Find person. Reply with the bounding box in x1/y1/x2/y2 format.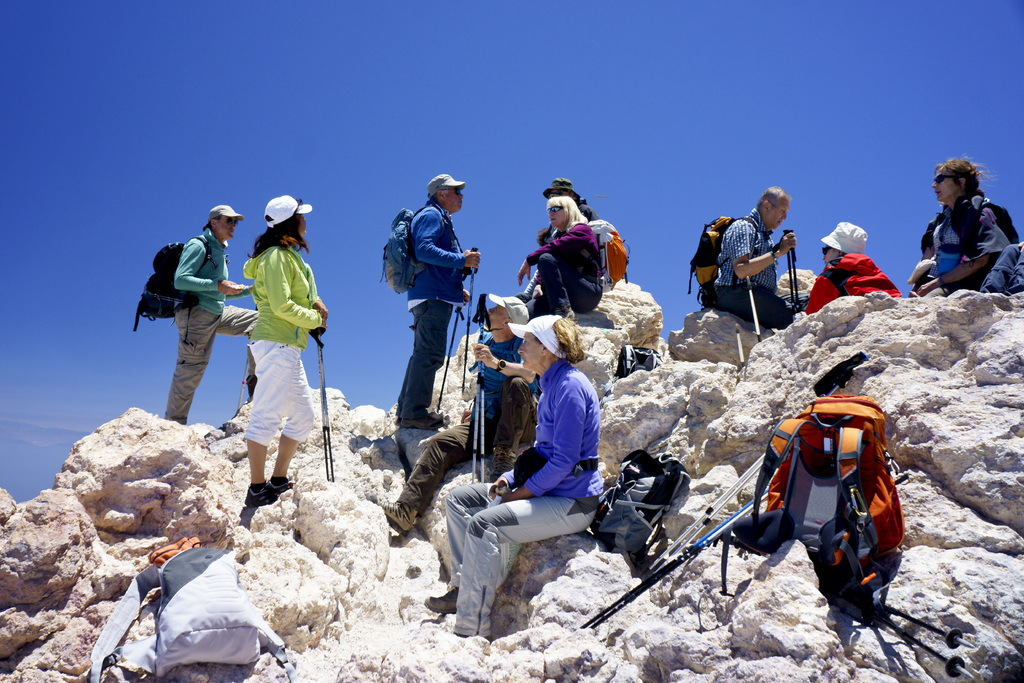
159/191/268/435.
